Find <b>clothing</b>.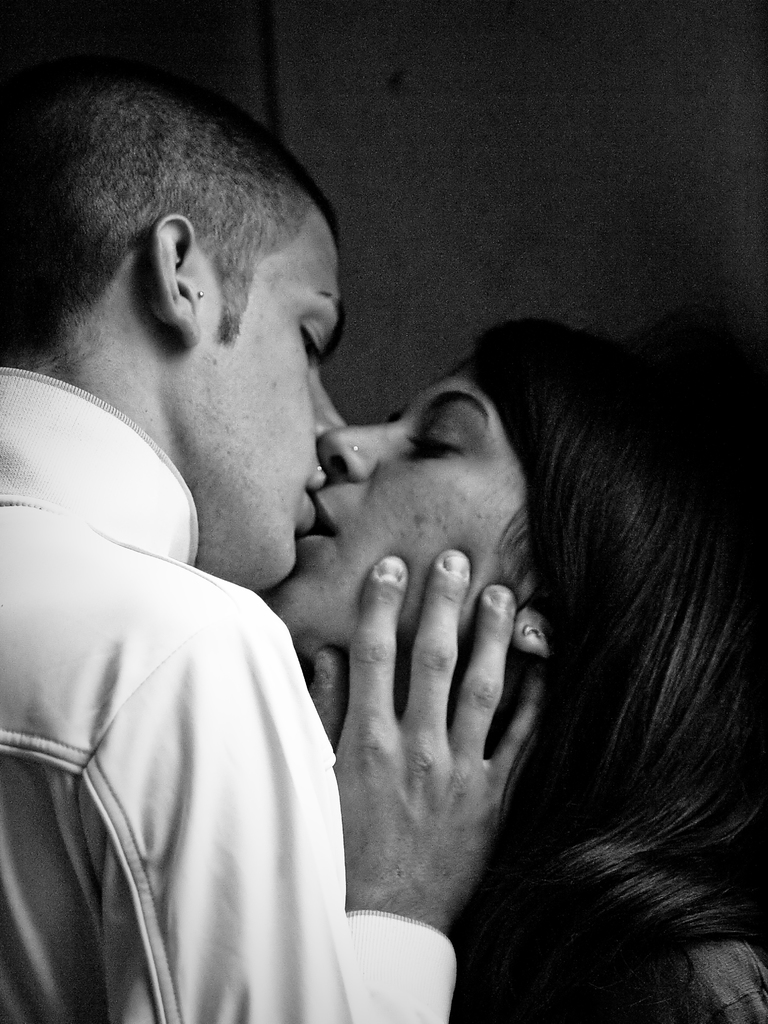
22/427/388/1023.
